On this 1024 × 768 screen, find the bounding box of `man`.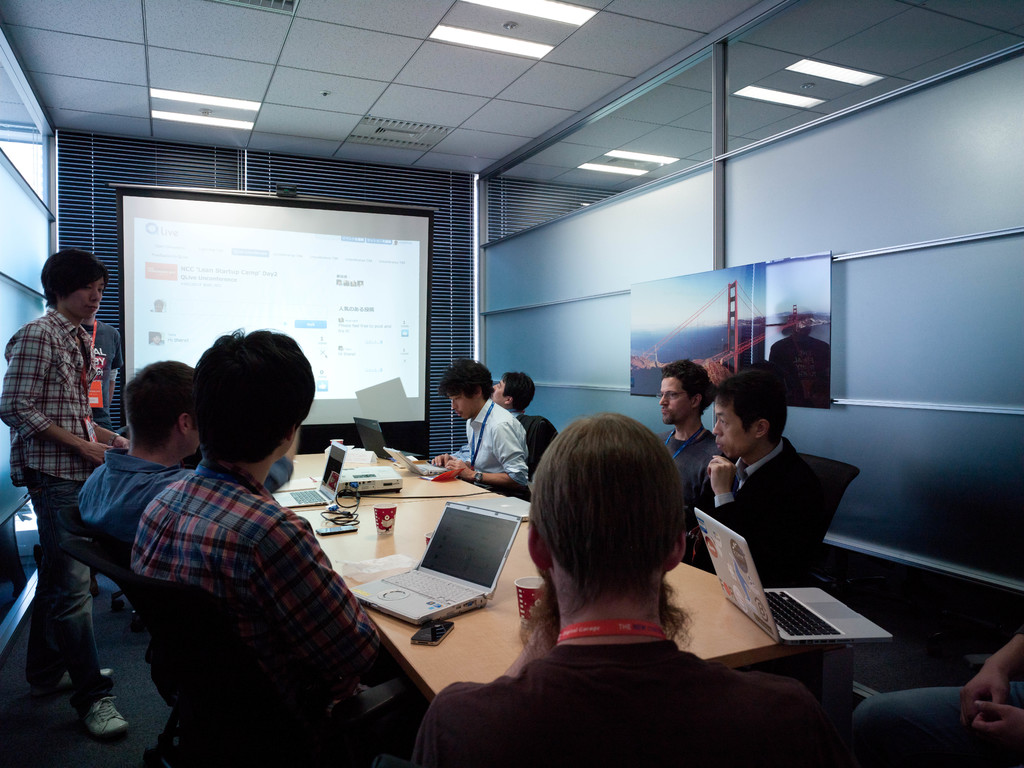
Bounding box: 432/353/530/499.
